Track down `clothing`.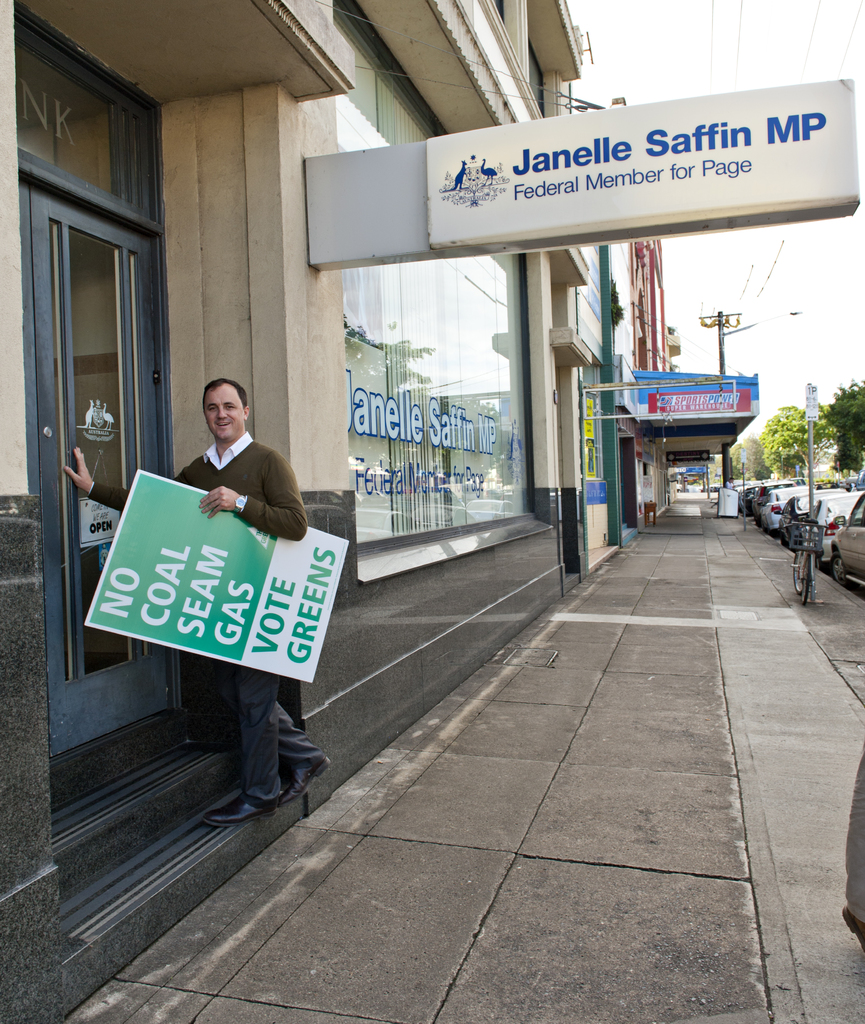
Tracked to x1=223 y1=647 x2=328 y2=818.
